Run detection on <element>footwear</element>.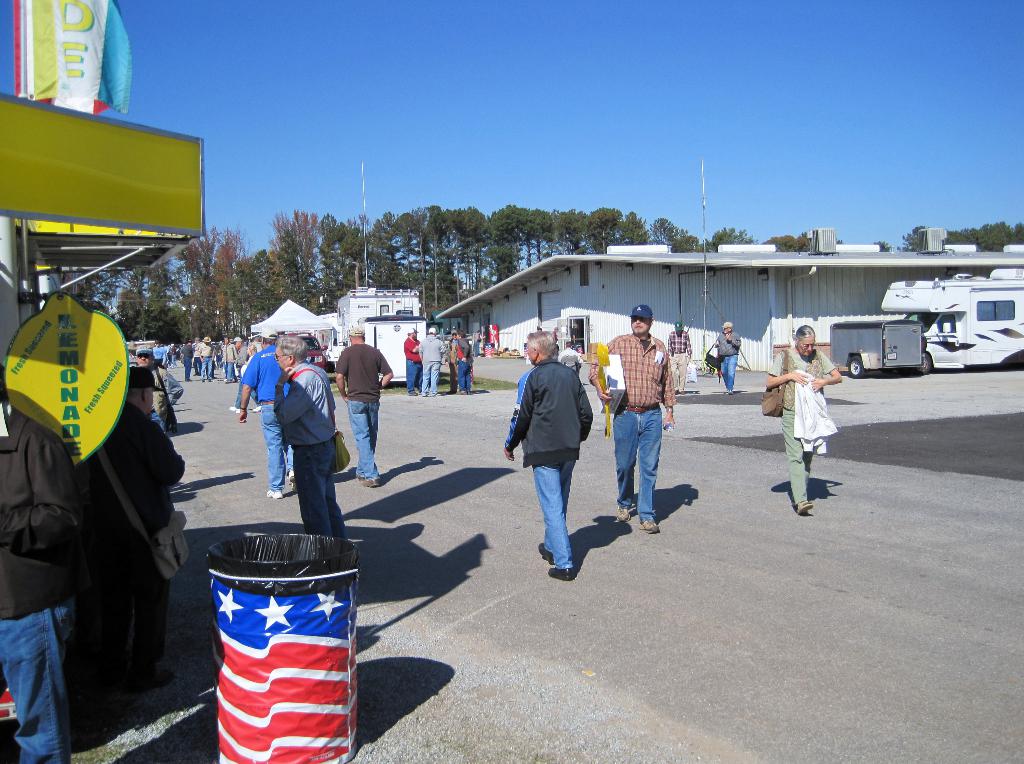
Result: <region>538, 543, 555, 565</region>.
